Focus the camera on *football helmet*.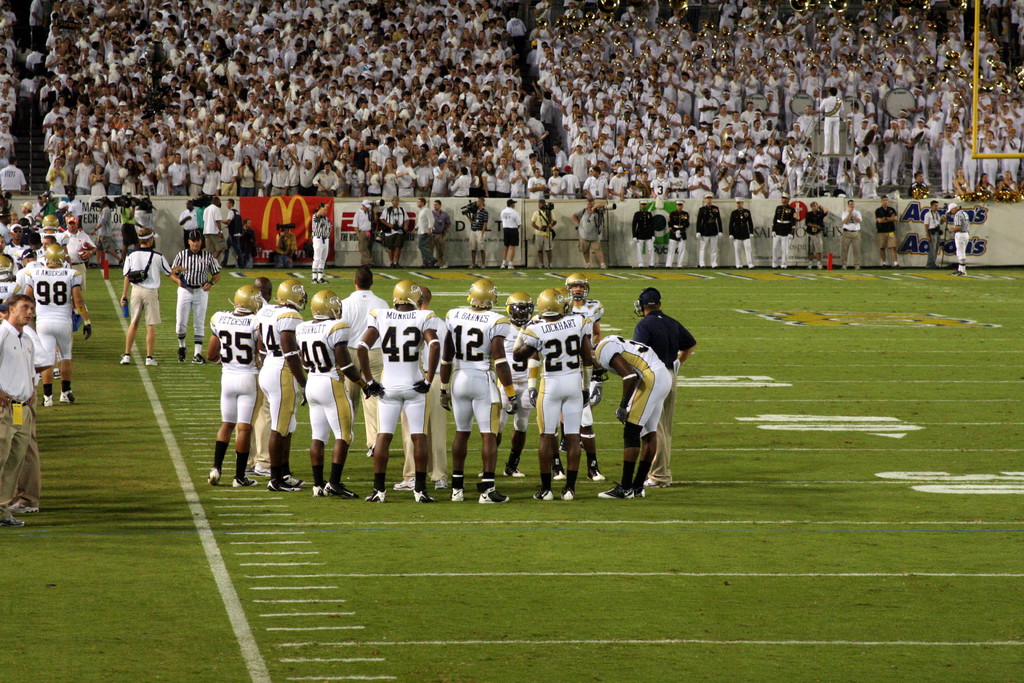
Focus region: (x1=467, y1=277, x2=502, y2=309).
